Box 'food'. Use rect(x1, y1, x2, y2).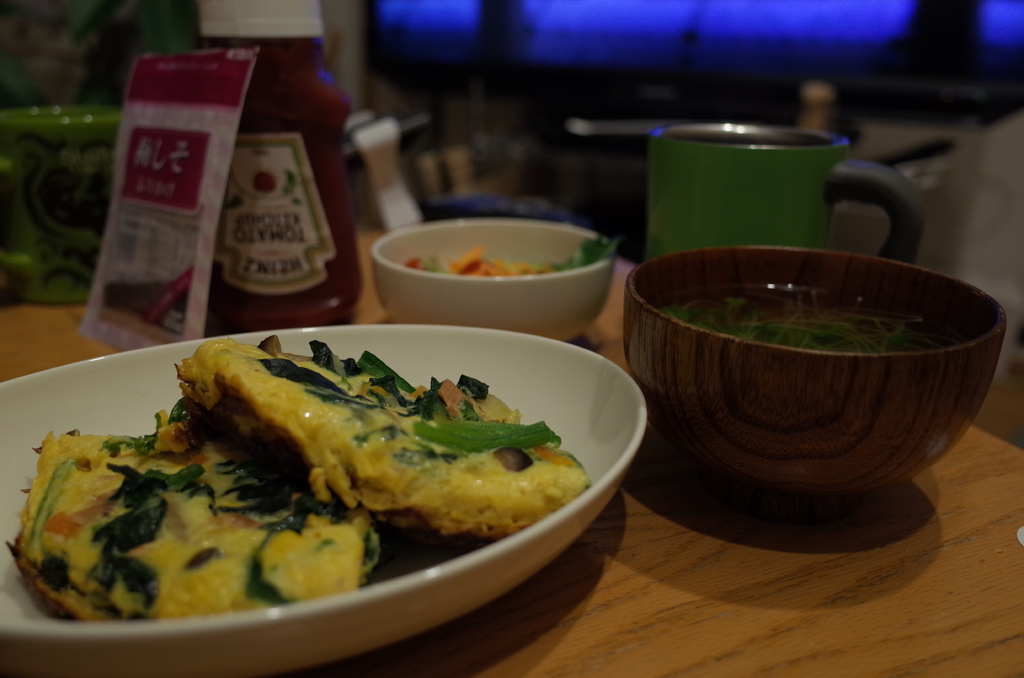
rect(404, 244, 557, 277).
